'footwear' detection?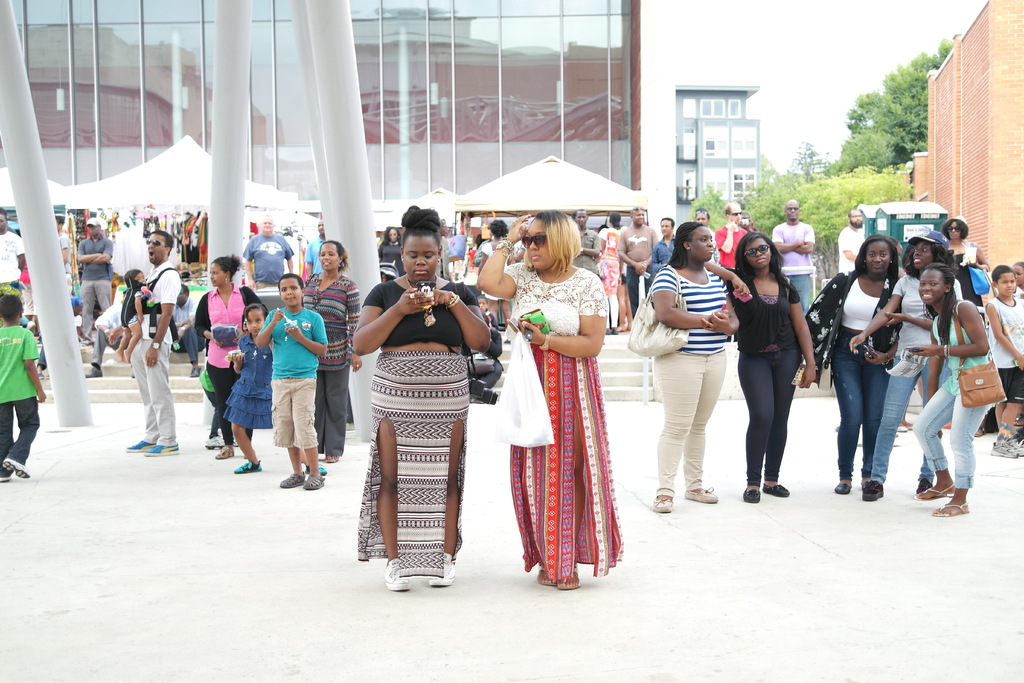
bbox=(763, 484, 786, 498)
